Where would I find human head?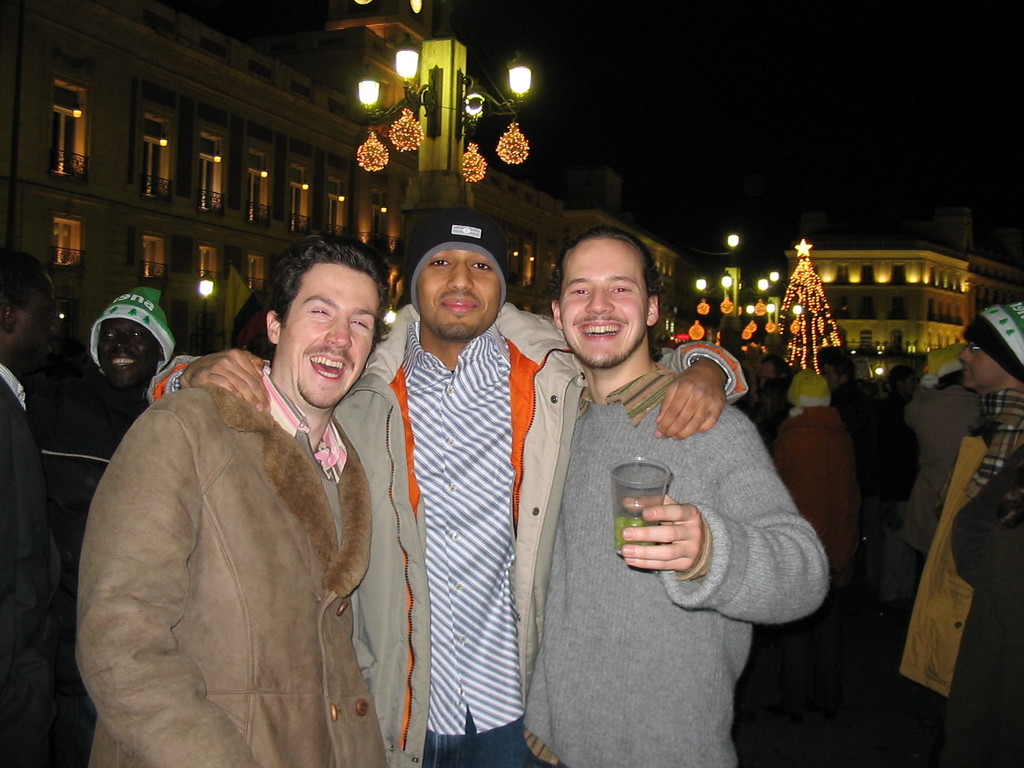
At 743:347:761:364.
